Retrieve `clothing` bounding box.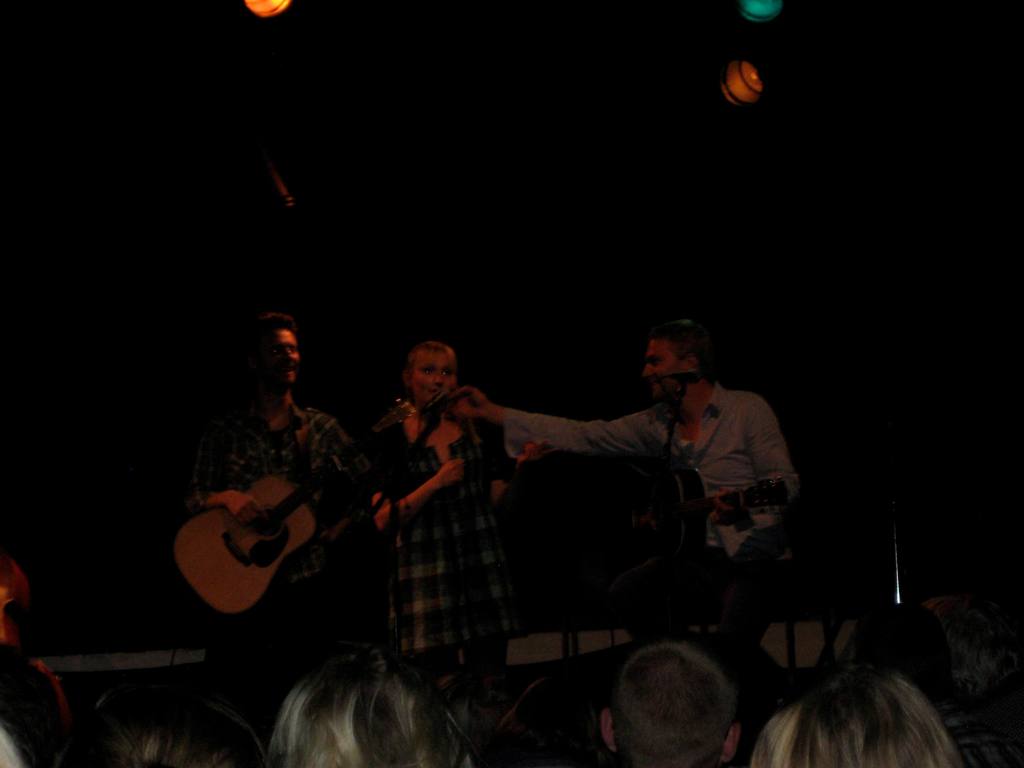
Bounding box: {"x1": 171, "y1": 402, "x2": 364, "y2": 676}.
